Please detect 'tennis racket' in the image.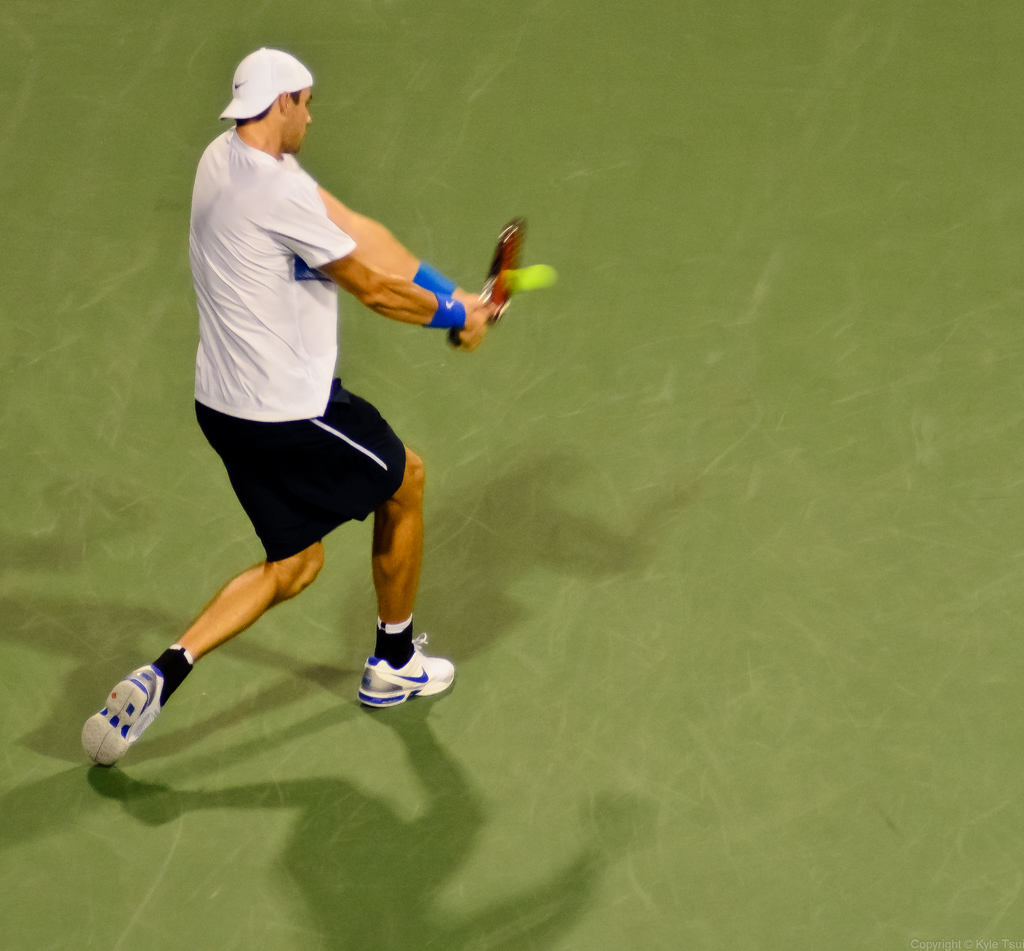
[left=448, top=216, right=521, bottom=349].
